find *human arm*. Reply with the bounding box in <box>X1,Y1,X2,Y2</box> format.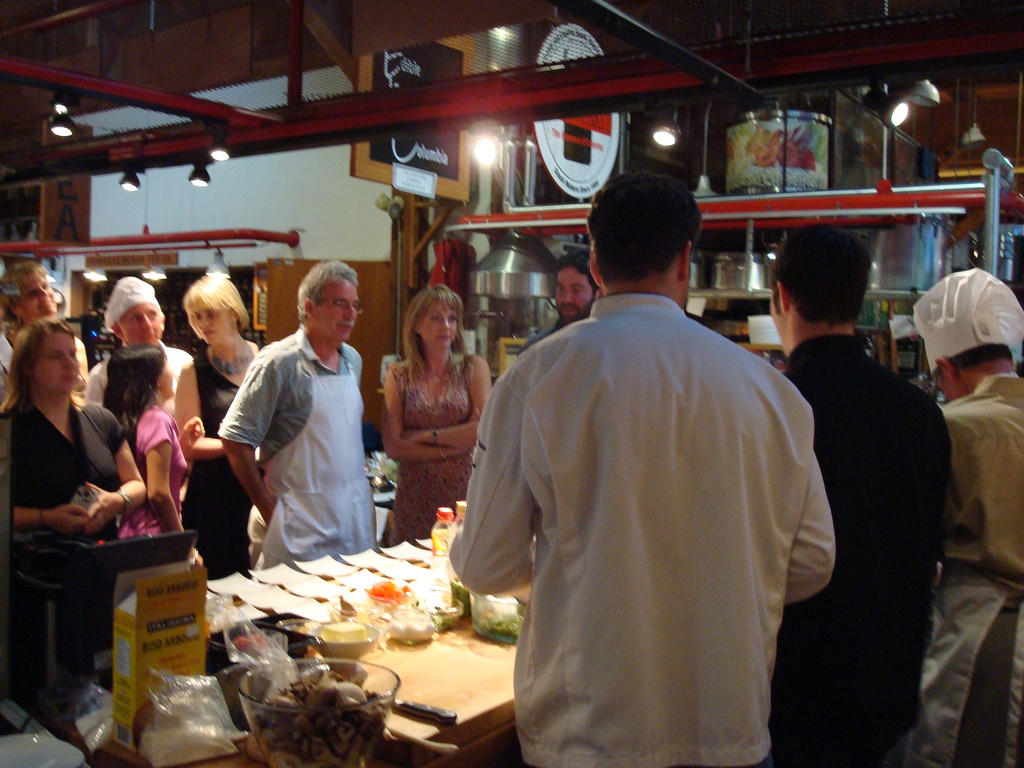
<box>81,368,102,408</box>.
